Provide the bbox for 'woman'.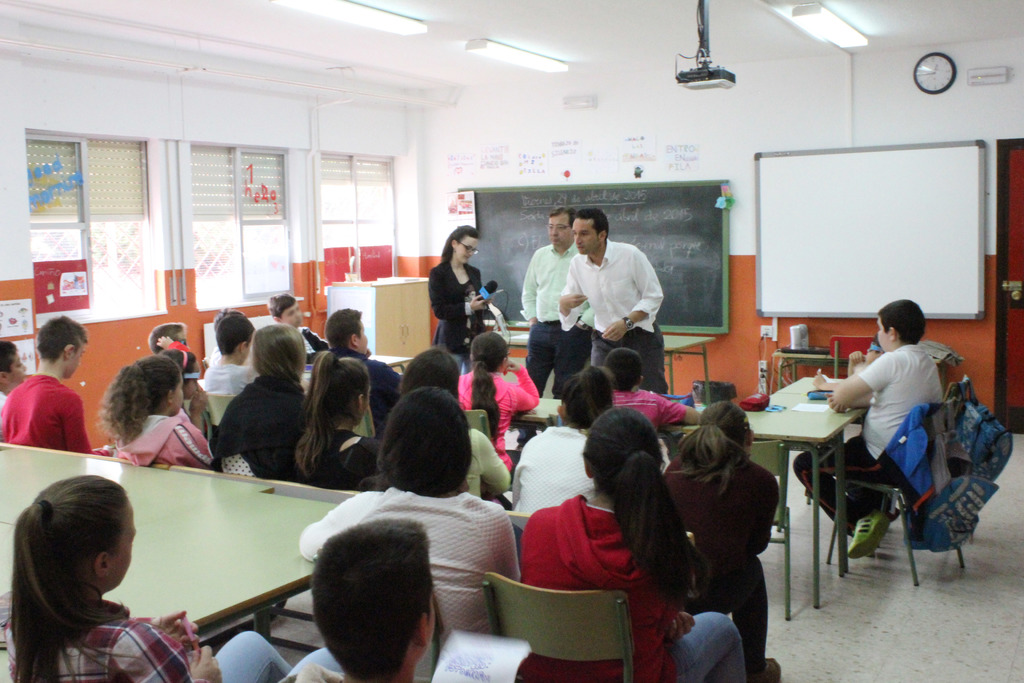
427,224,509,370.
